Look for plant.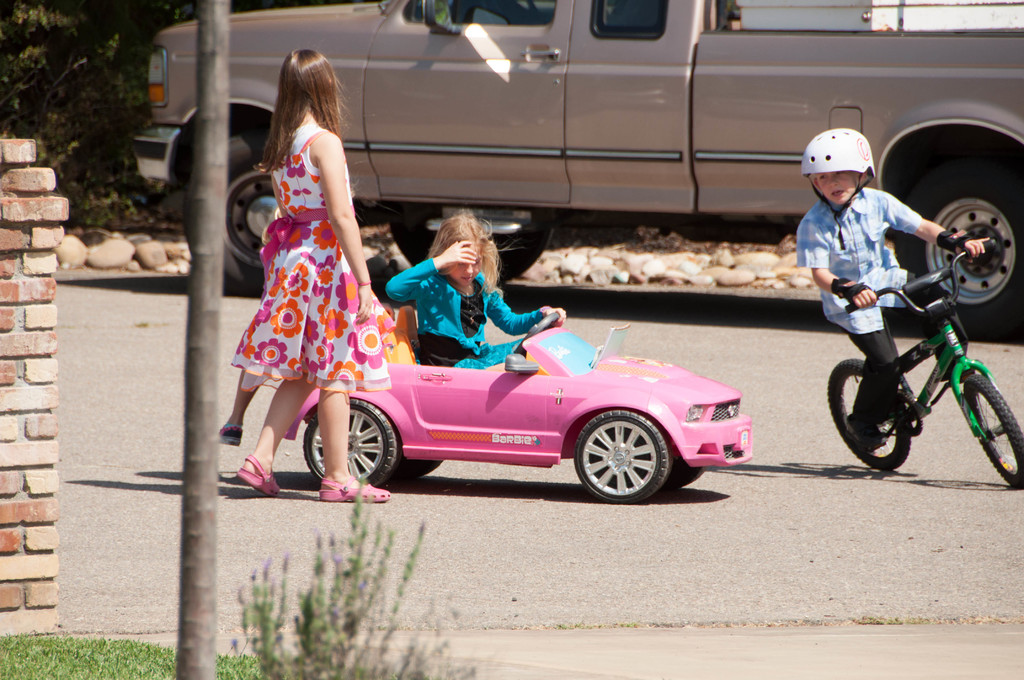
Found: bbox=(0, 619, 285, 679).
